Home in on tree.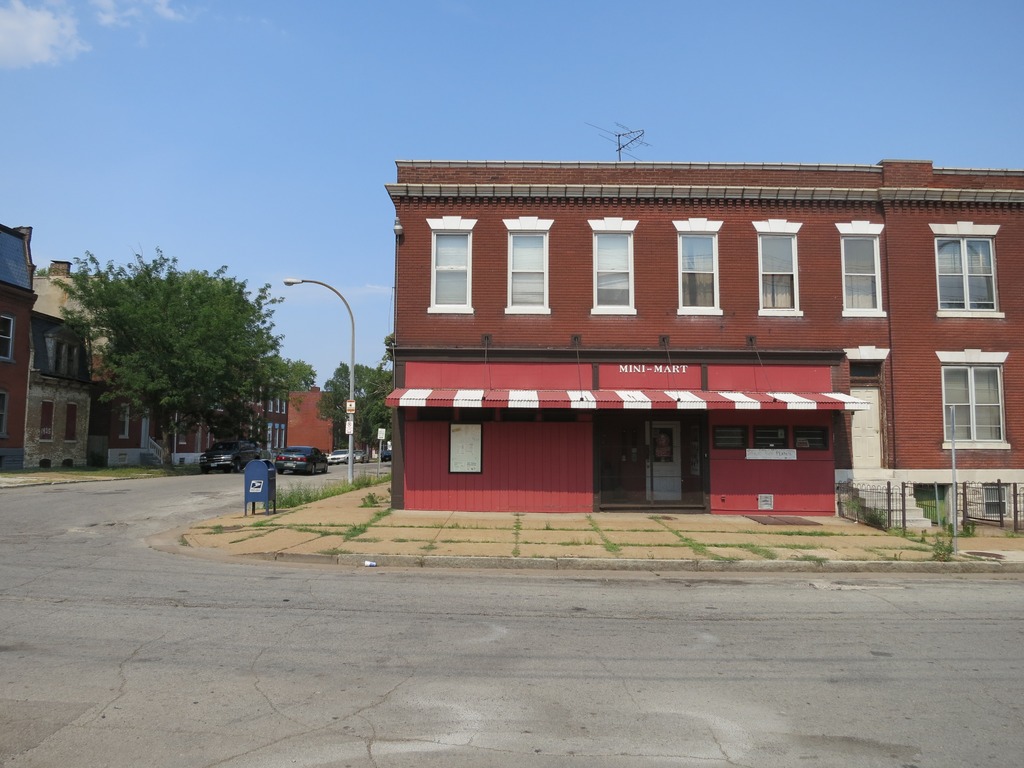
Homed in at {"x1": 314, "y1": 355, "x2": 396, "y2": 456}.
